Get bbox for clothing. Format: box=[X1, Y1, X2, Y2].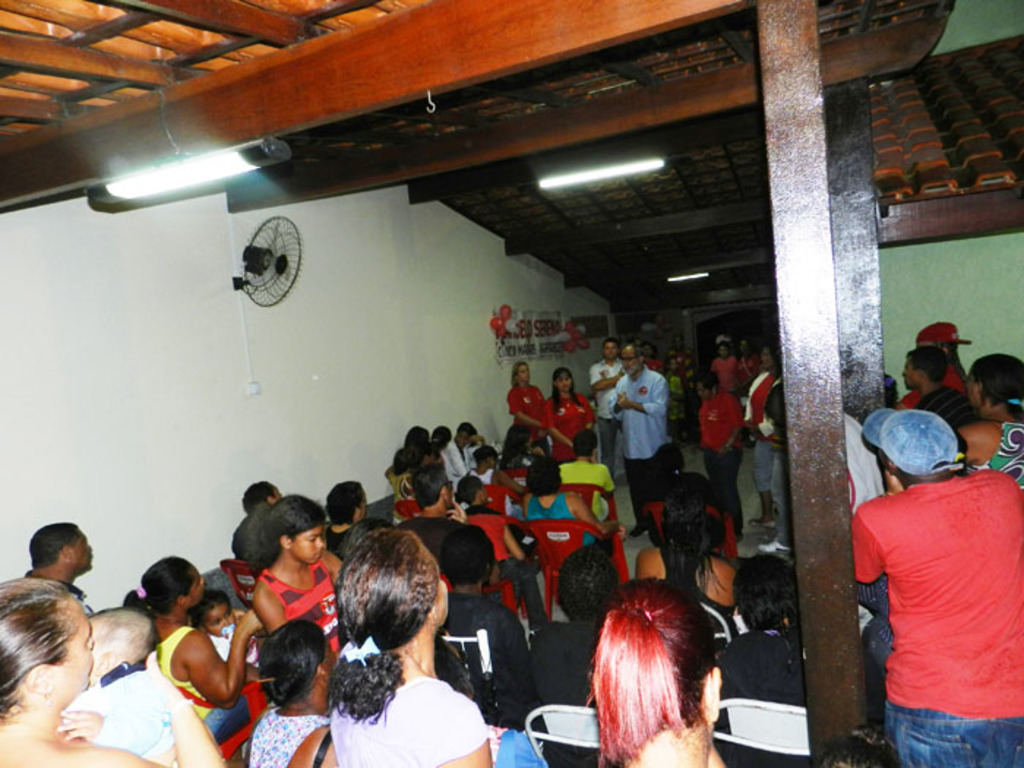
box=[265, 549, 342, 660].
